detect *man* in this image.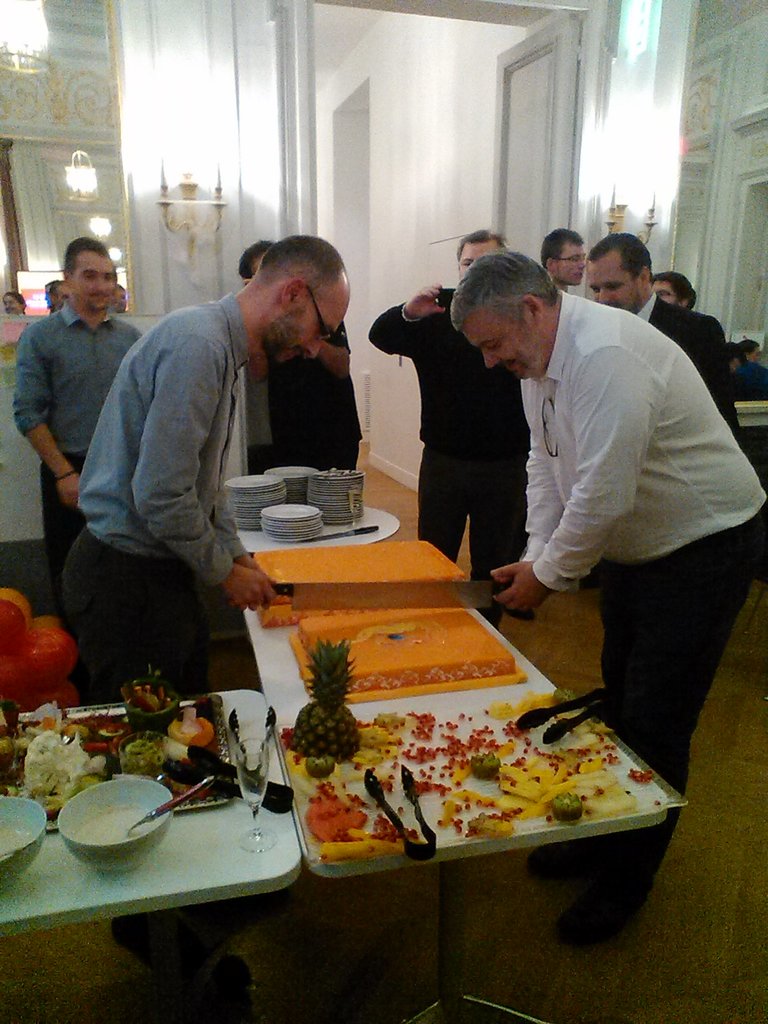
Detection: (x1=369, y1=231, x2=537, y2=628).
